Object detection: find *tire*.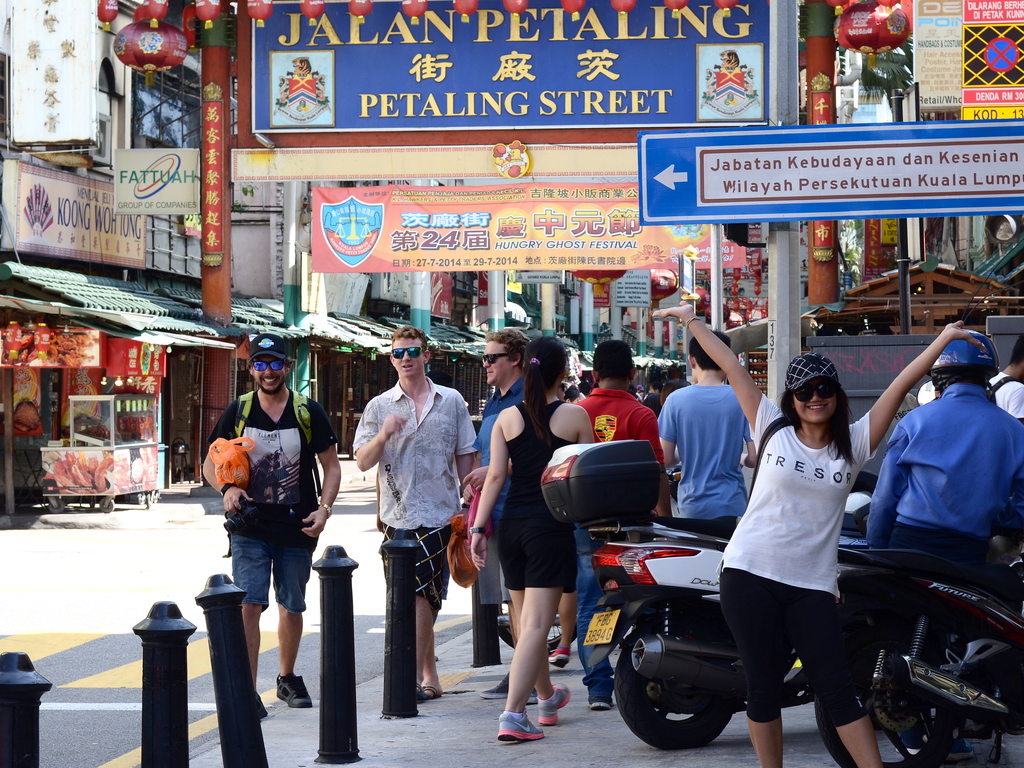
detection(809, 636, 952, 767).
